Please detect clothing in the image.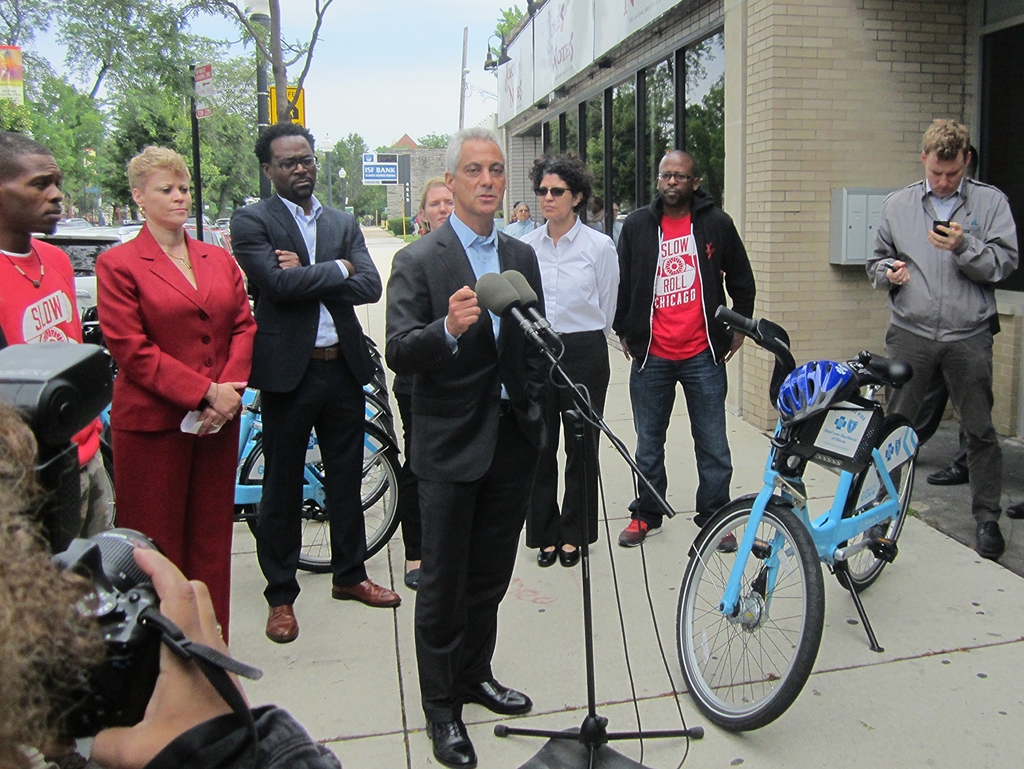
pyautogui.locateOnScreen(614, 189, 756, 532).
